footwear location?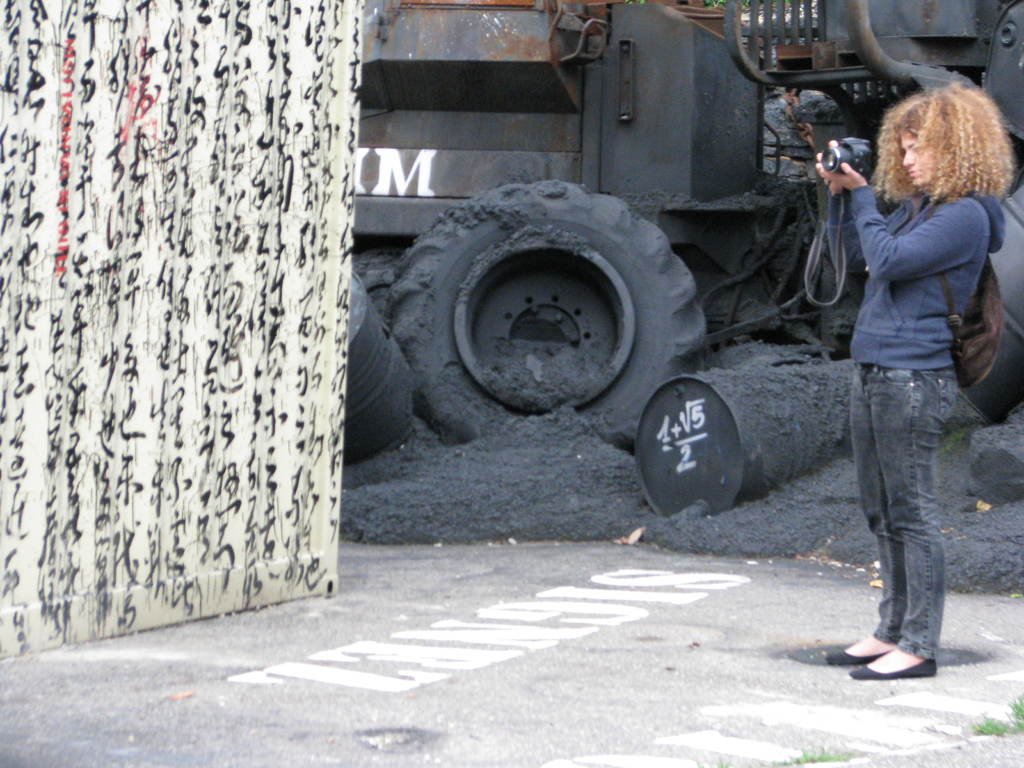
849/654/940/680
